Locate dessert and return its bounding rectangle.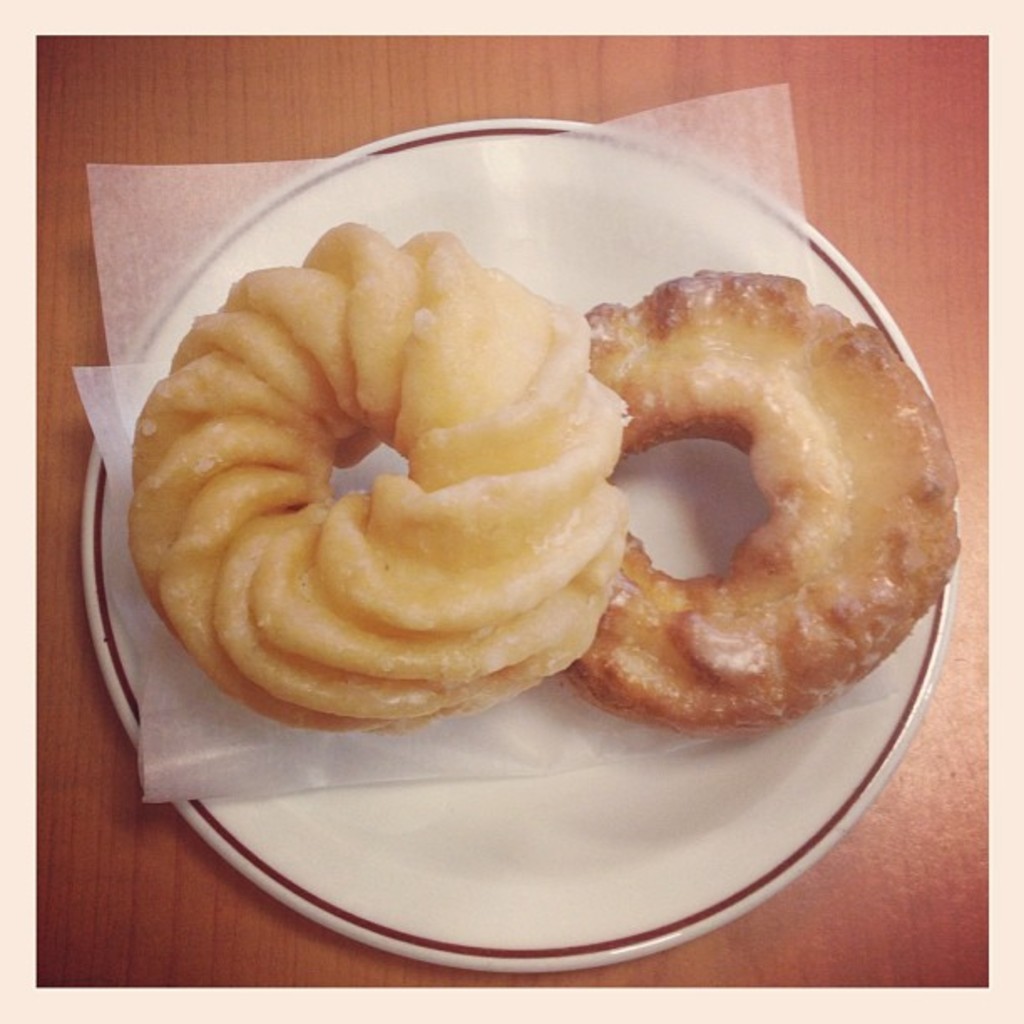
550:269:959:740.
